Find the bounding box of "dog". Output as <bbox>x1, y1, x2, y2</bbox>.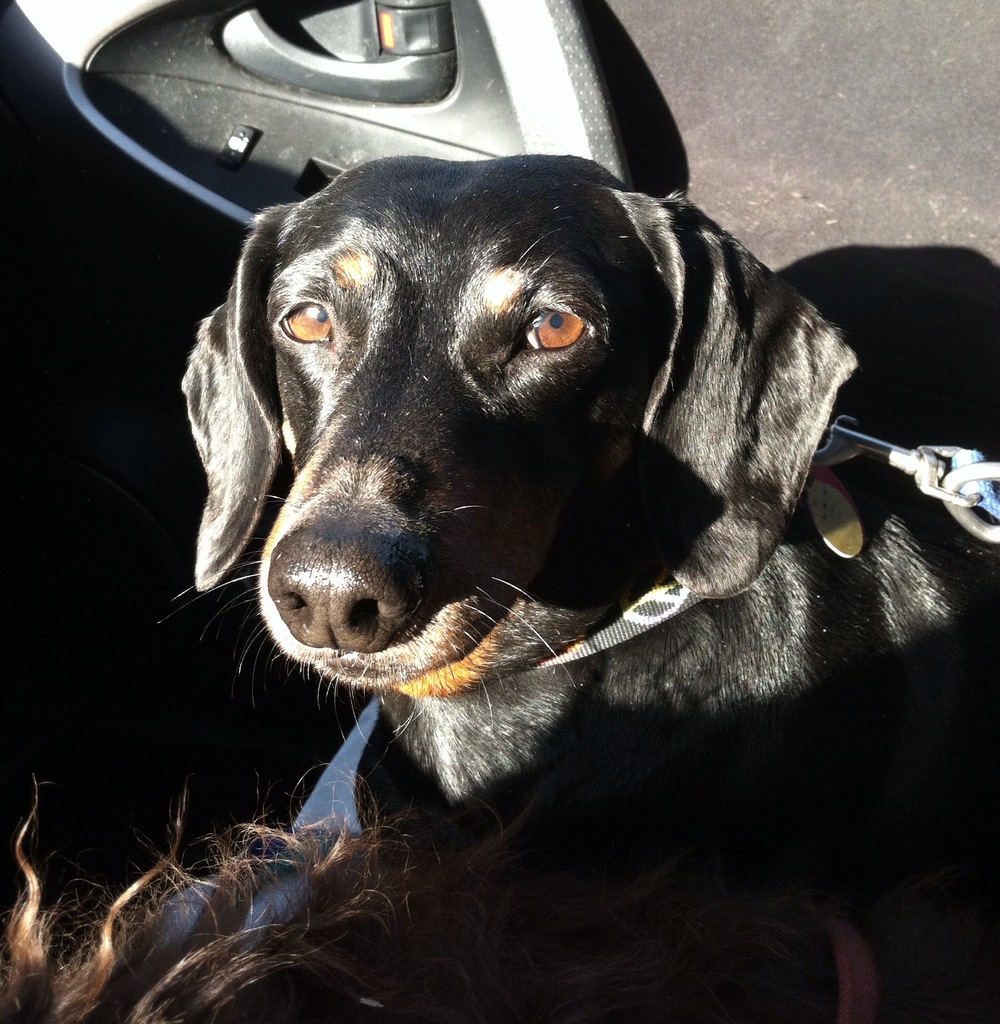
<bbox>175, 153, 999, 1023</bbox>.
